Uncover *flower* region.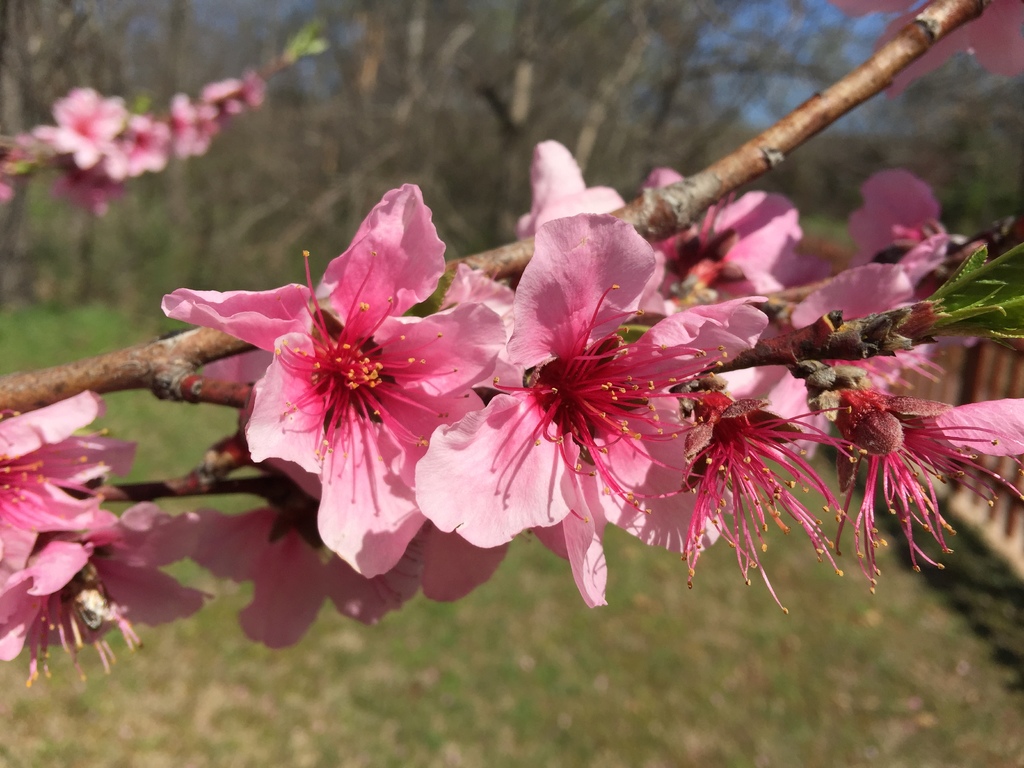
Uncovered: rect(0, 387, 134, 584).
